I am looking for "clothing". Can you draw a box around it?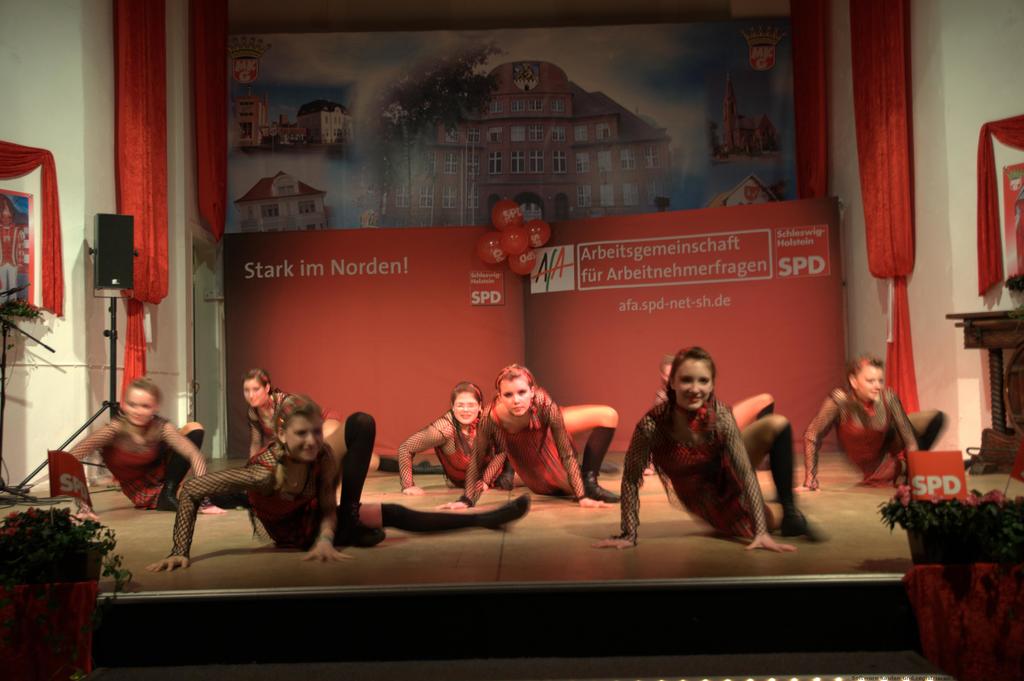
Sure, the bounding box is x1=163 y1=412 x2=347 y2=556.
